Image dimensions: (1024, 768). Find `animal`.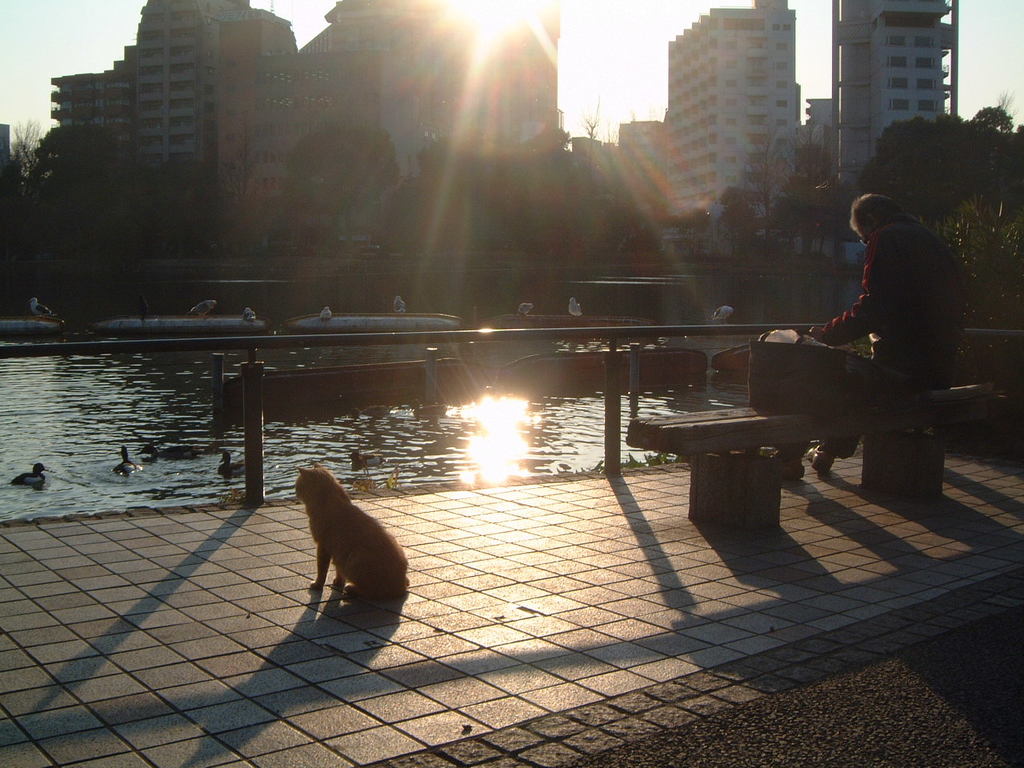
l=391, t=293, r=405, b=314.
